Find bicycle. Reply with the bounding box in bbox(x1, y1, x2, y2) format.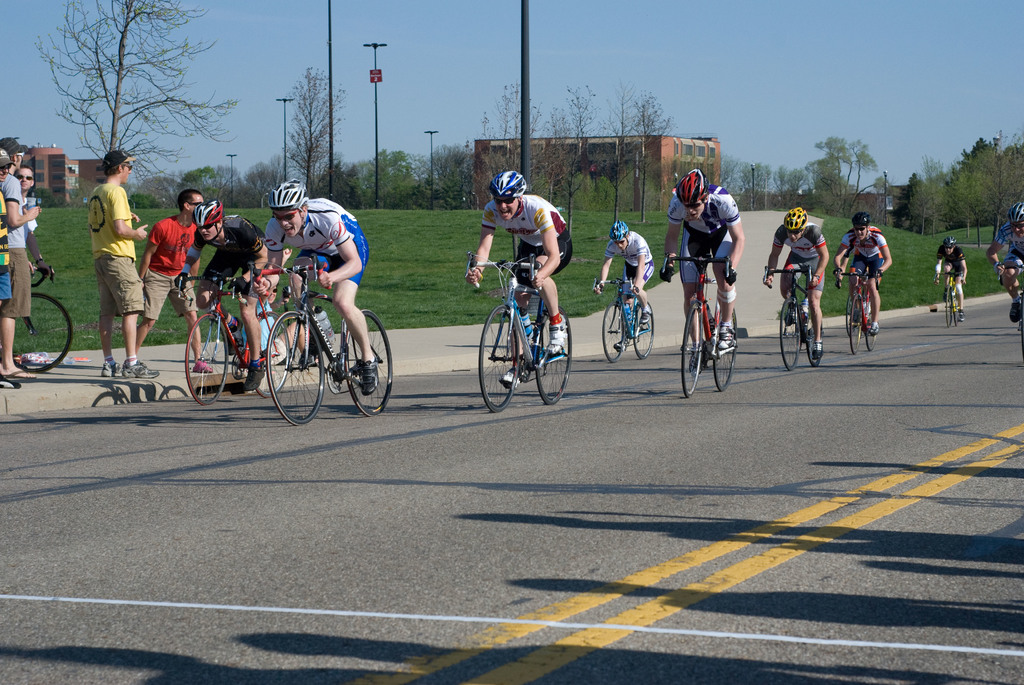
bbox(173, 276, 296, 402).
